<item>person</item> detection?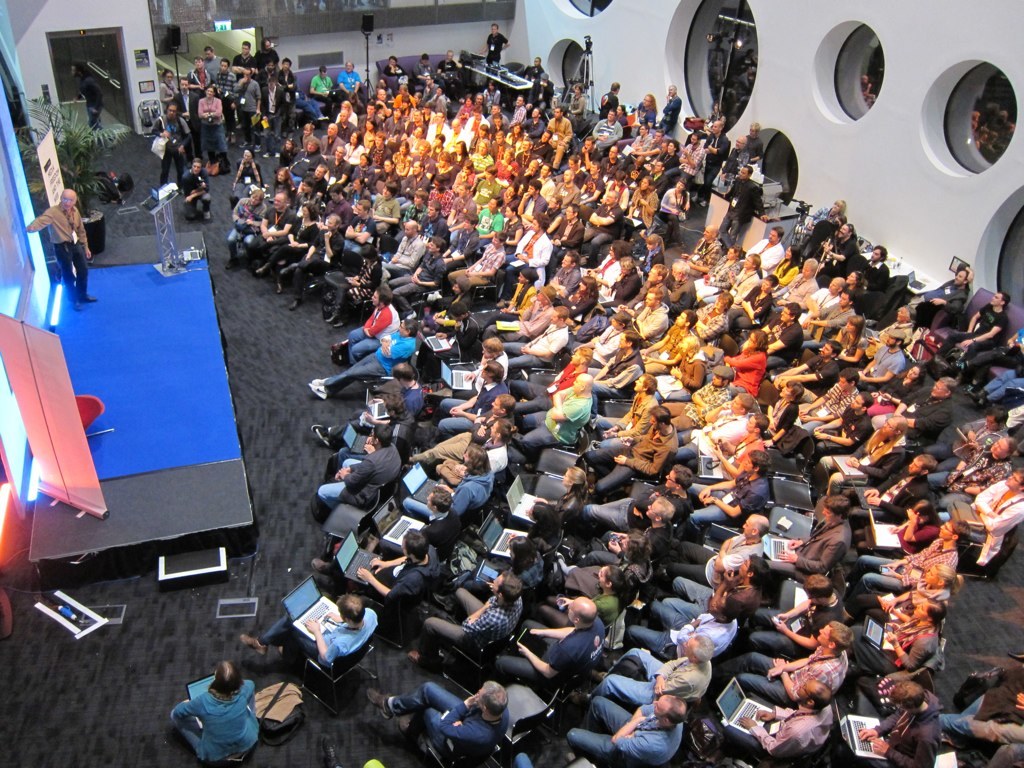
(412,52,436,79)
